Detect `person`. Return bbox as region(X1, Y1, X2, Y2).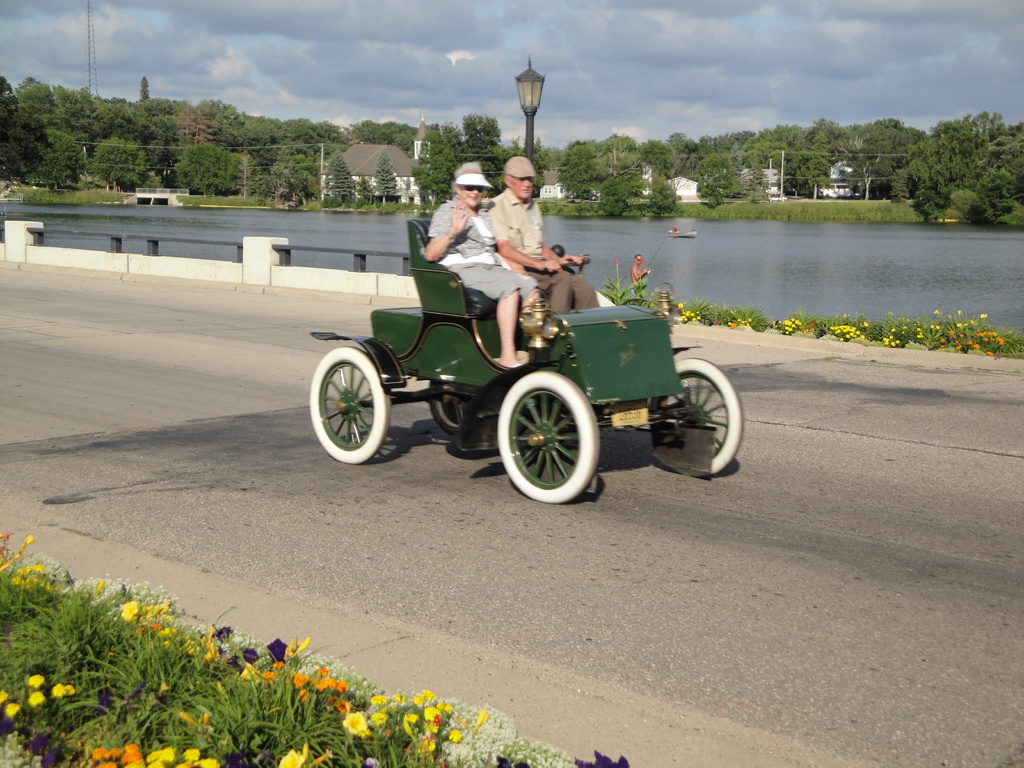
region(483, 147, 591, 319).
